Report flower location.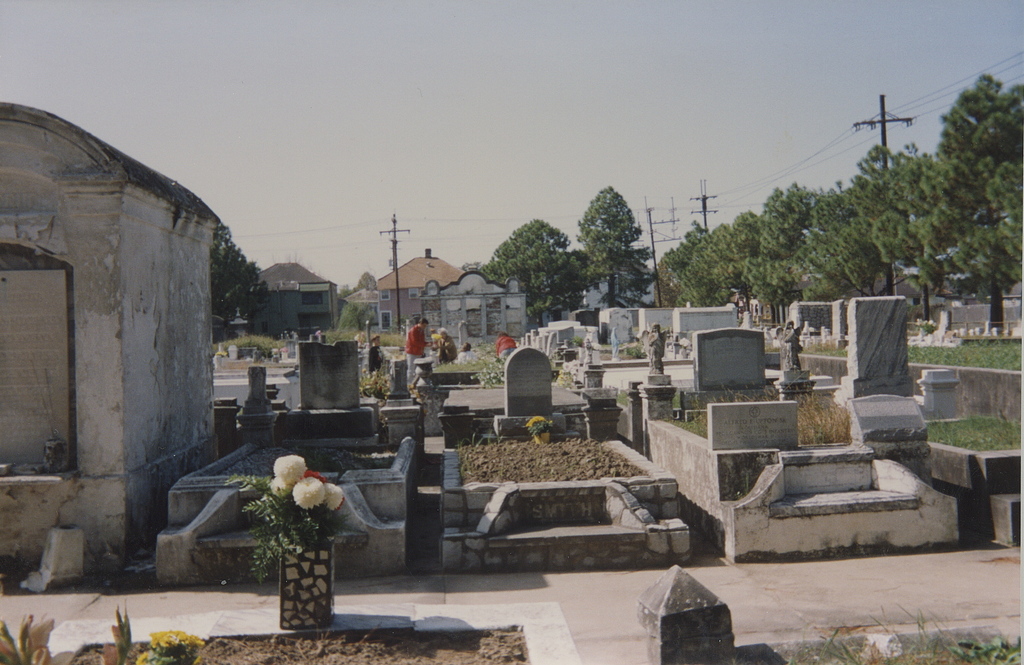
Report: crop(33, 646, 74, 664).
